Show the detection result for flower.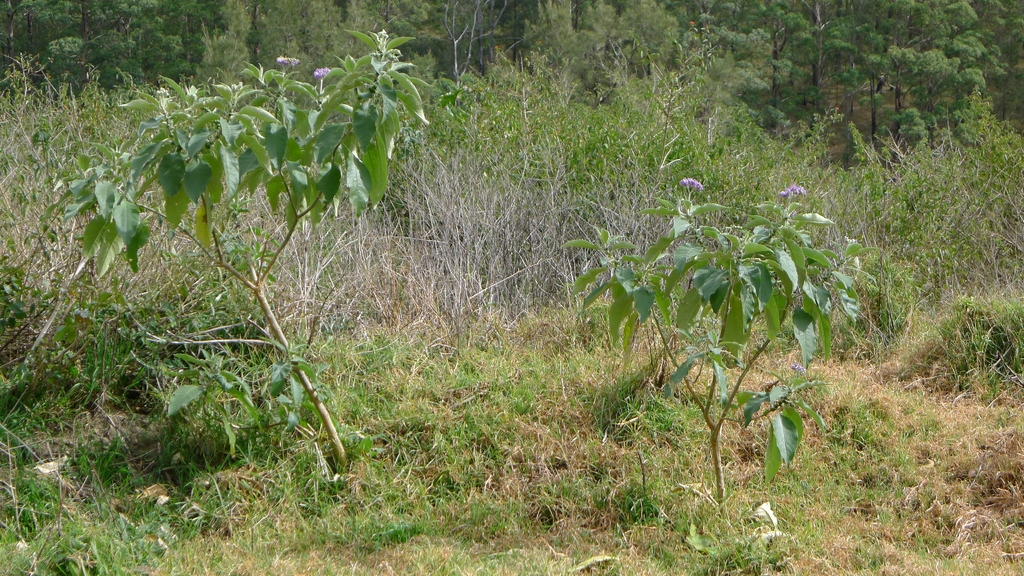
314 68 331 81.
